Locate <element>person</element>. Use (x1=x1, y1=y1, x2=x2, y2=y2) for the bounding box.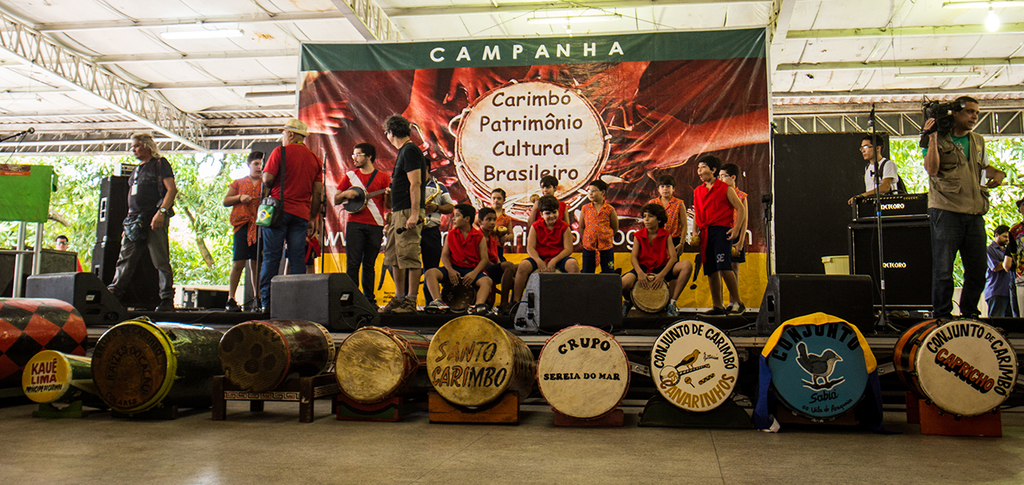
(x1=692, y1=157, x2=745, y2=317).
